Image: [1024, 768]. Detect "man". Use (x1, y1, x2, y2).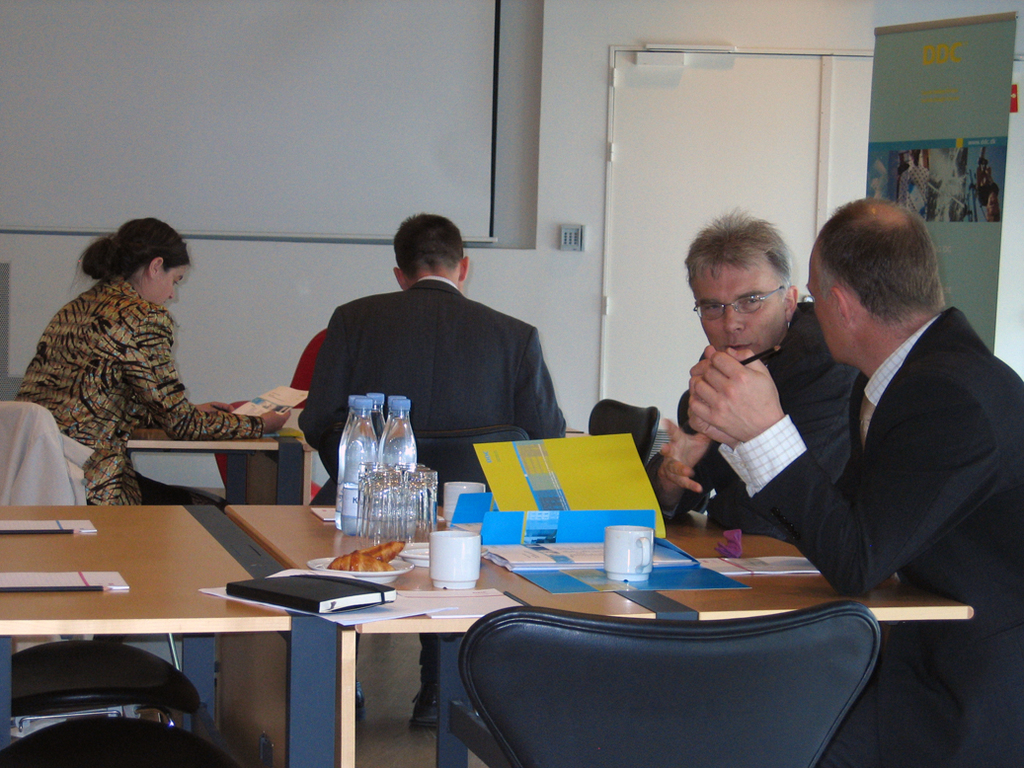
(298, 214, 566, 728).
